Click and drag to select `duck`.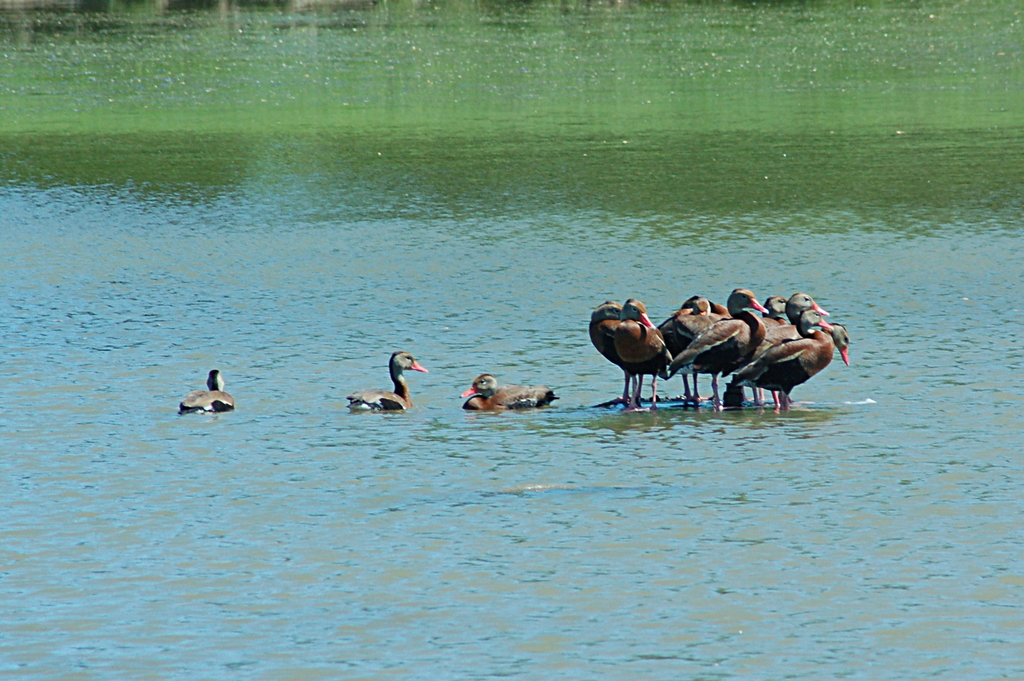
Selection: 173, 364, 250, 413.
